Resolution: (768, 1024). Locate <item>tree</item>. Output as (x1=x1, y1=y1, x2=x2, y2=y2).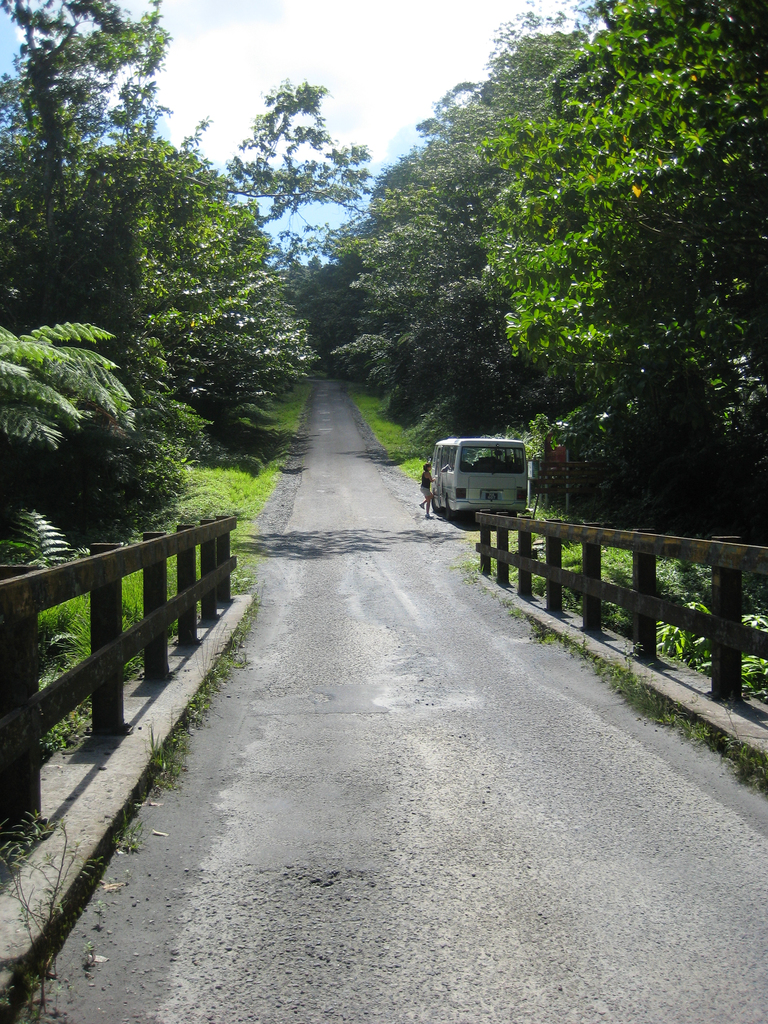
(x1=97, y1=138, x2=297, y2=426).
